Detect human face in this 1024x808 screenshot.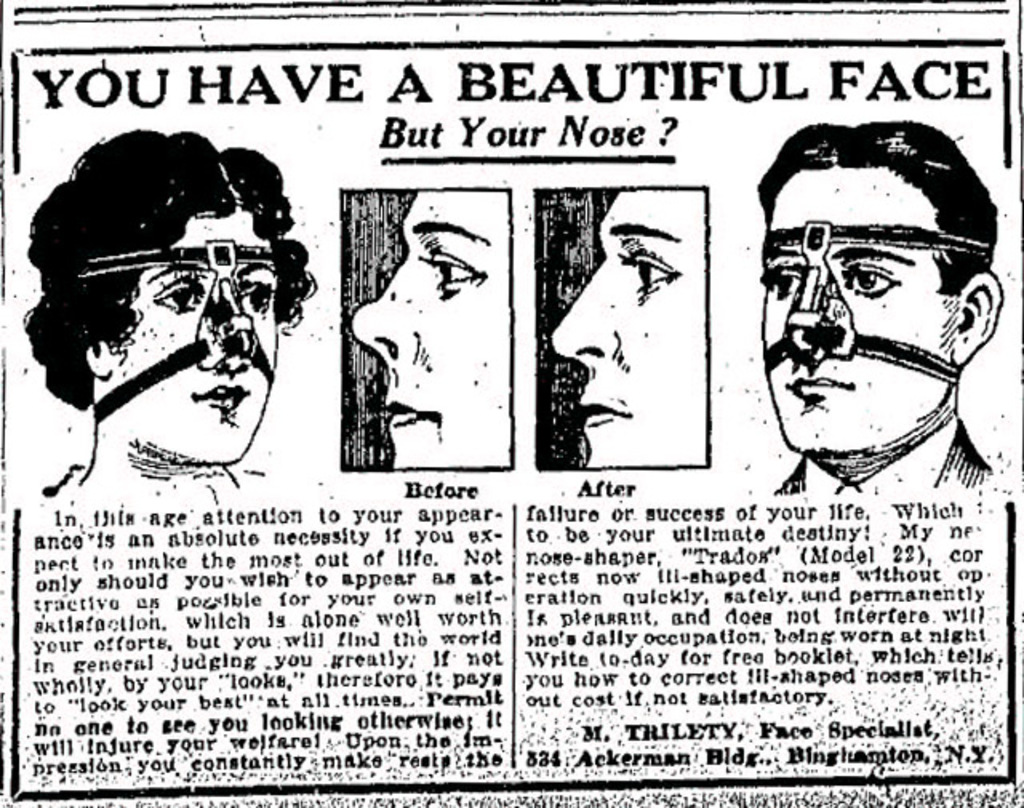
Detection: detection(758, 168, 962, 470).
